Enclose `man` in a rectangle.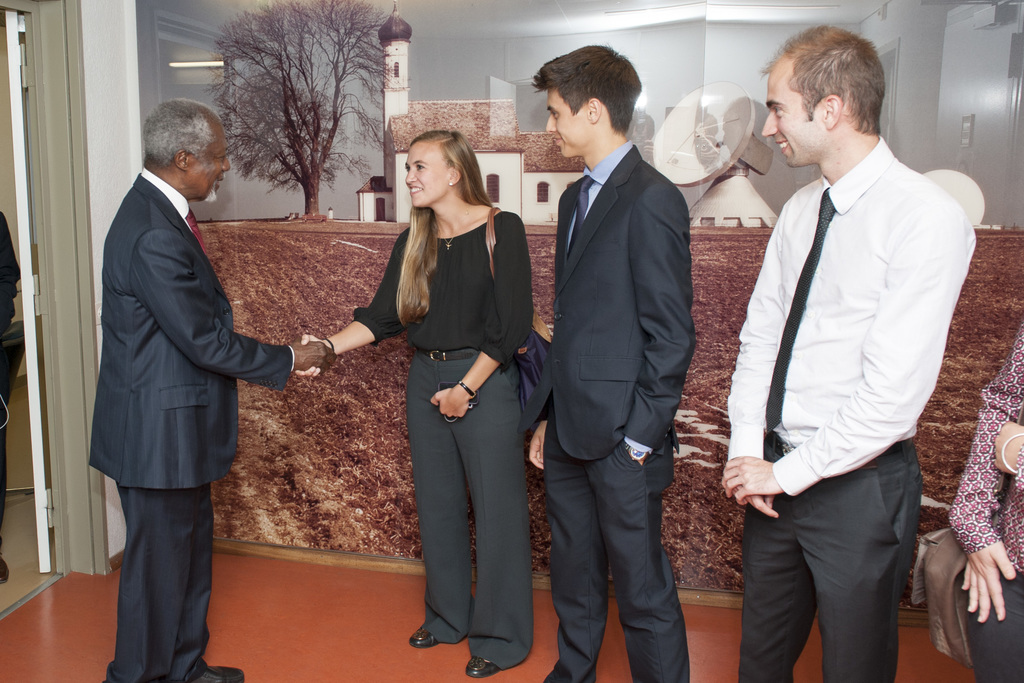
box=[716, 22, 984, 682].
